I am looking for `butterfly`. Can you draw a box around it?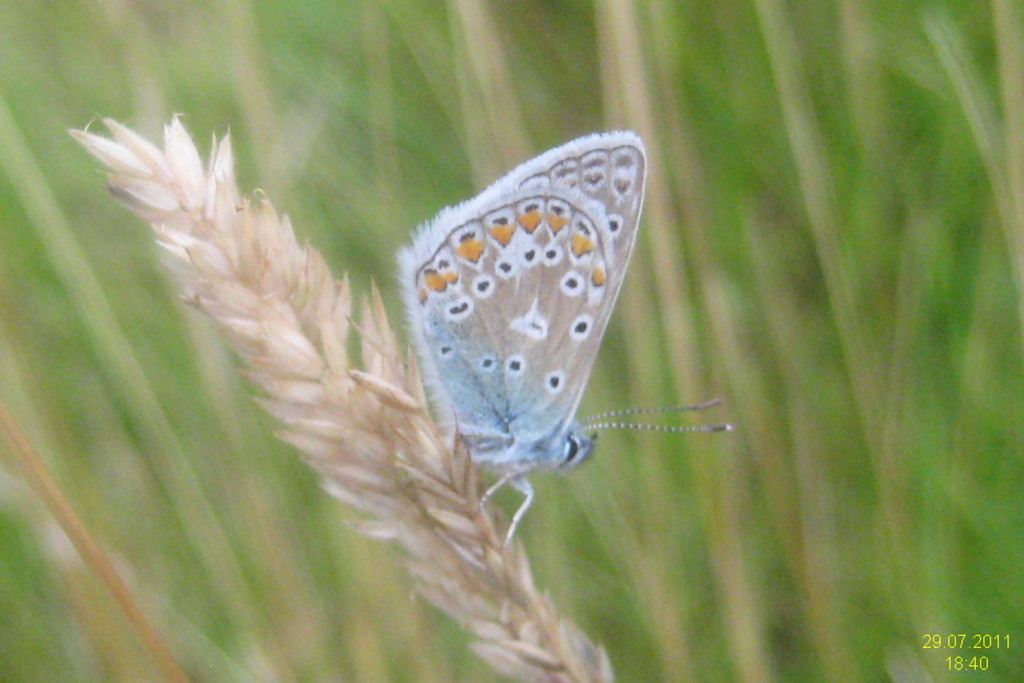
Sure, the bounding box is l=375, t=130, r=704, b=514.
